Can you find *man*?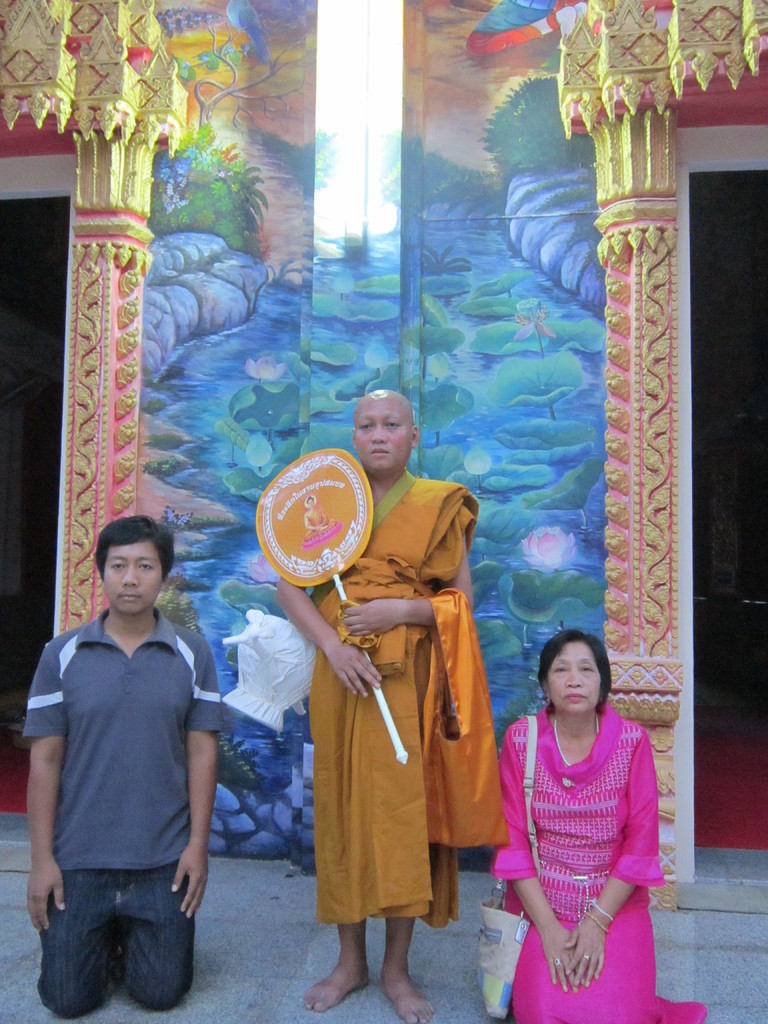
Yes, bounding box: locate(21, 505, 237, 1023).
